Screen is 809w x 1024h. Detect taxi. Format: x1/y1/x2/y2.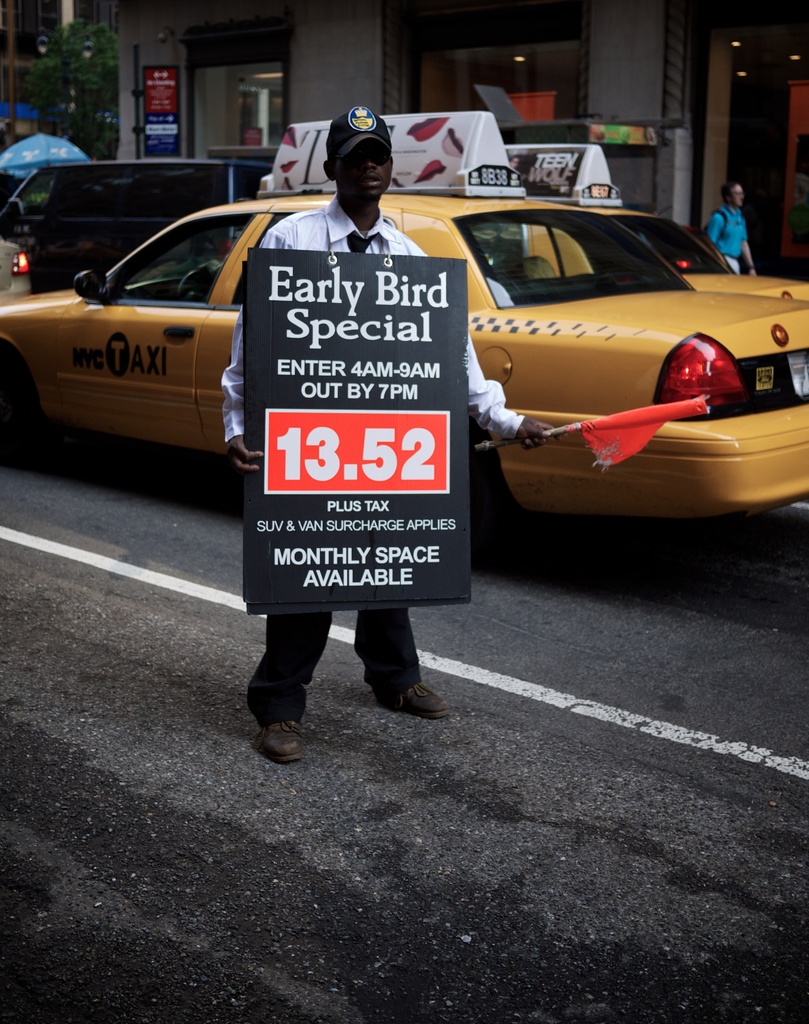
0/108/808/575.
